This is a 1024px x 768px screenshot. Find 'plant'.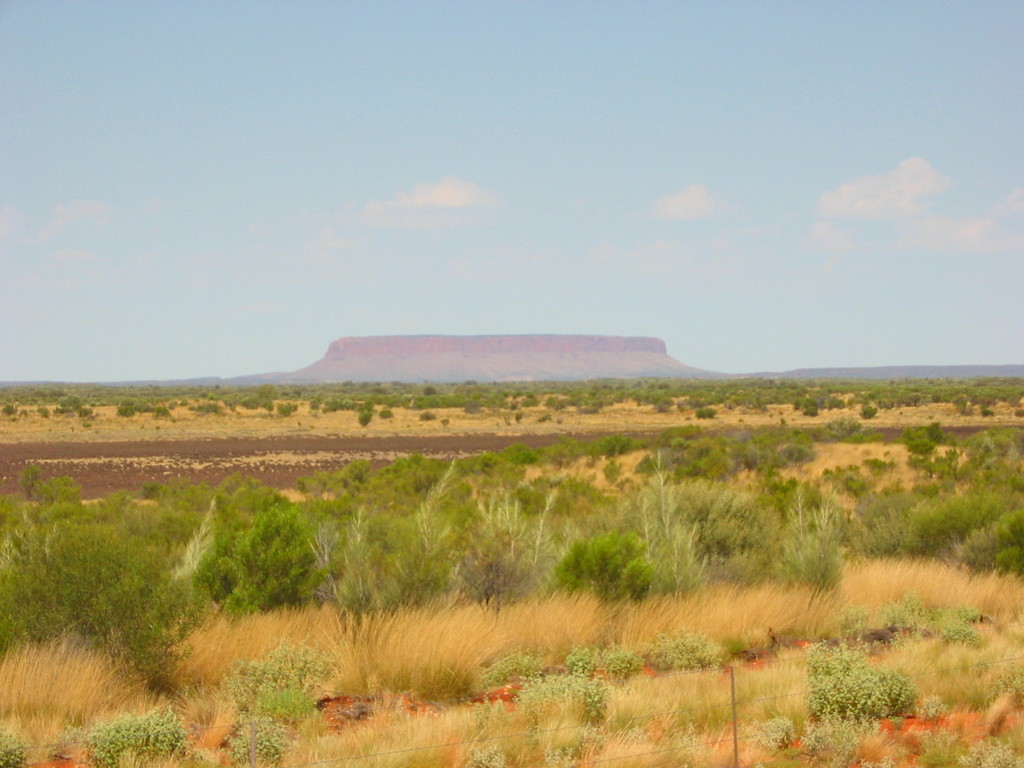
Bounding box: box=[540, 413, 558, 426].
